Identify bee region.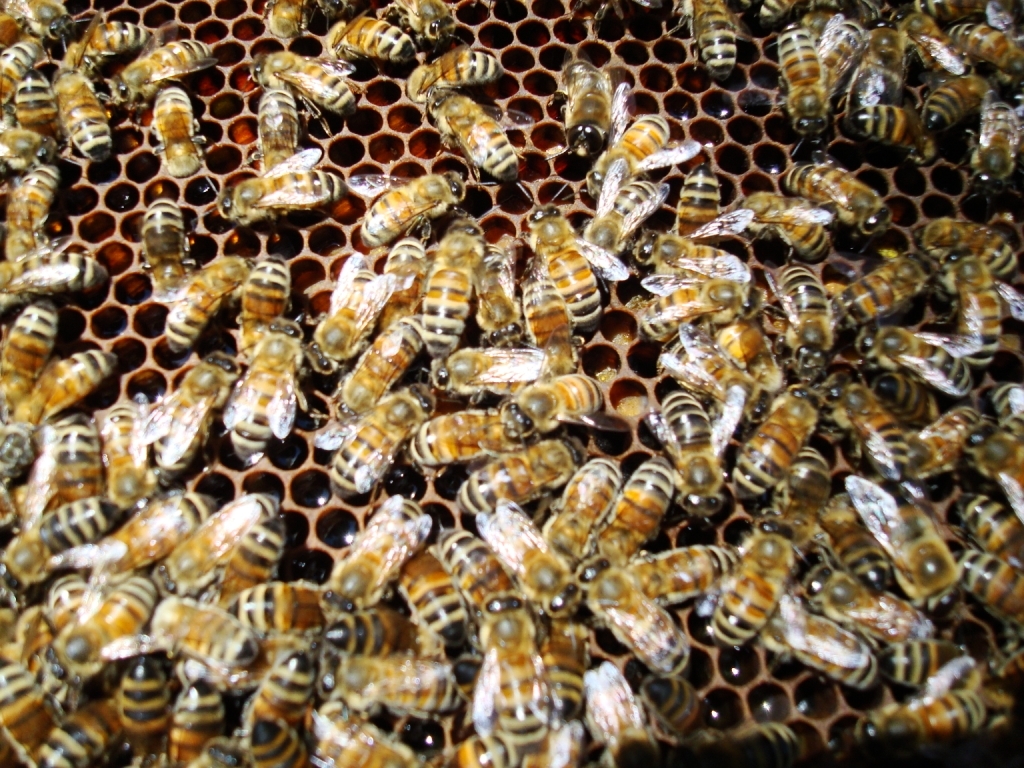
Region: Rect(666, 154, 728, 237).
